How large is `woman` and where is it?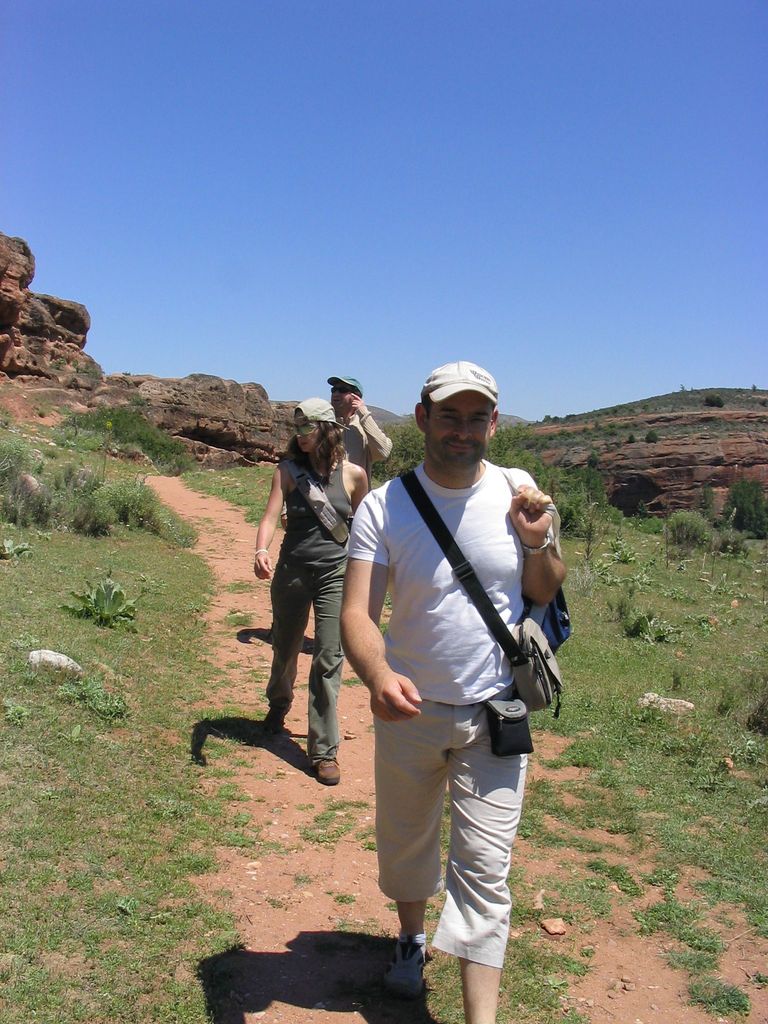
Bounding box: crop(246, 396, 365, 785).
